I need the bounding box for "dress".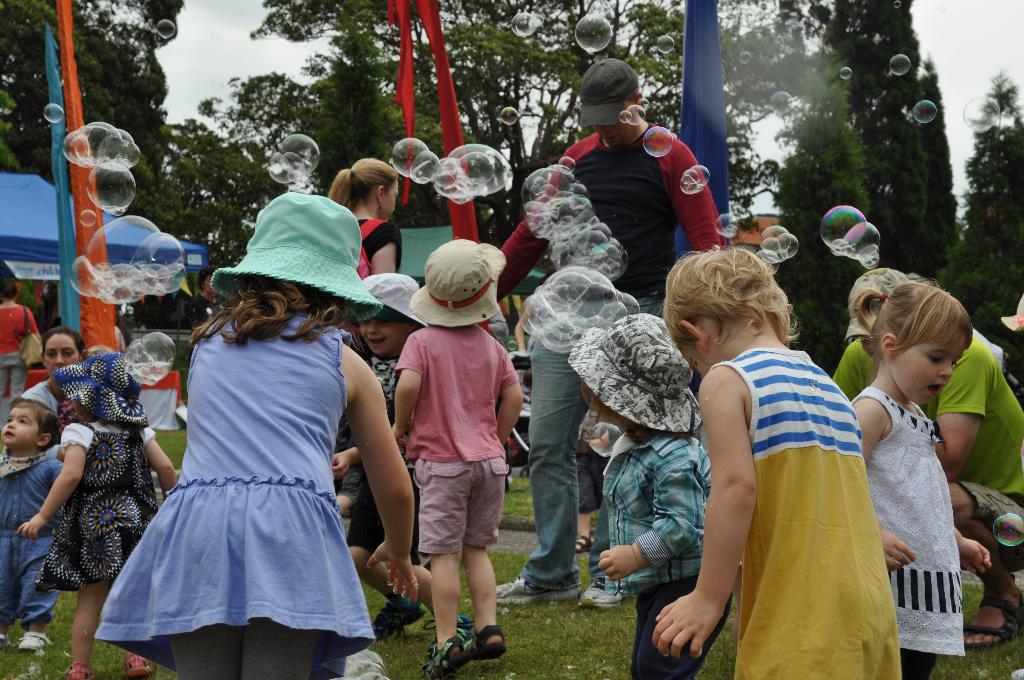
Here it is: left=33, top=420, right=155, bottom=590.
